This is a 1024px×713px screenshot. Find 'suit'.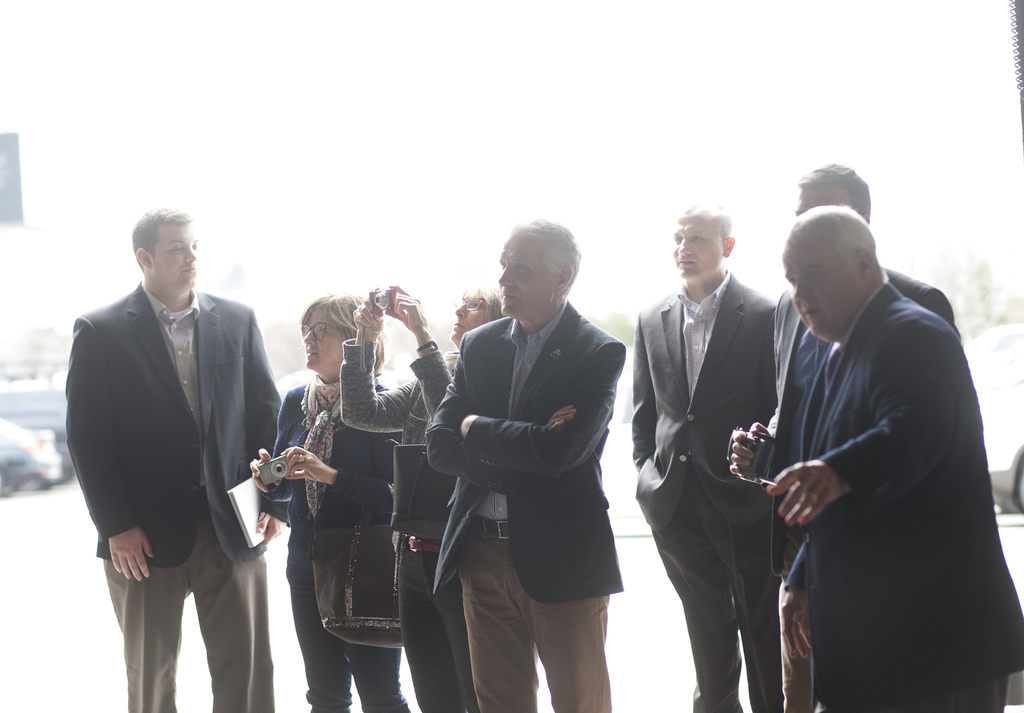
Bounding box: select_region(632, 267, 779, 712).
